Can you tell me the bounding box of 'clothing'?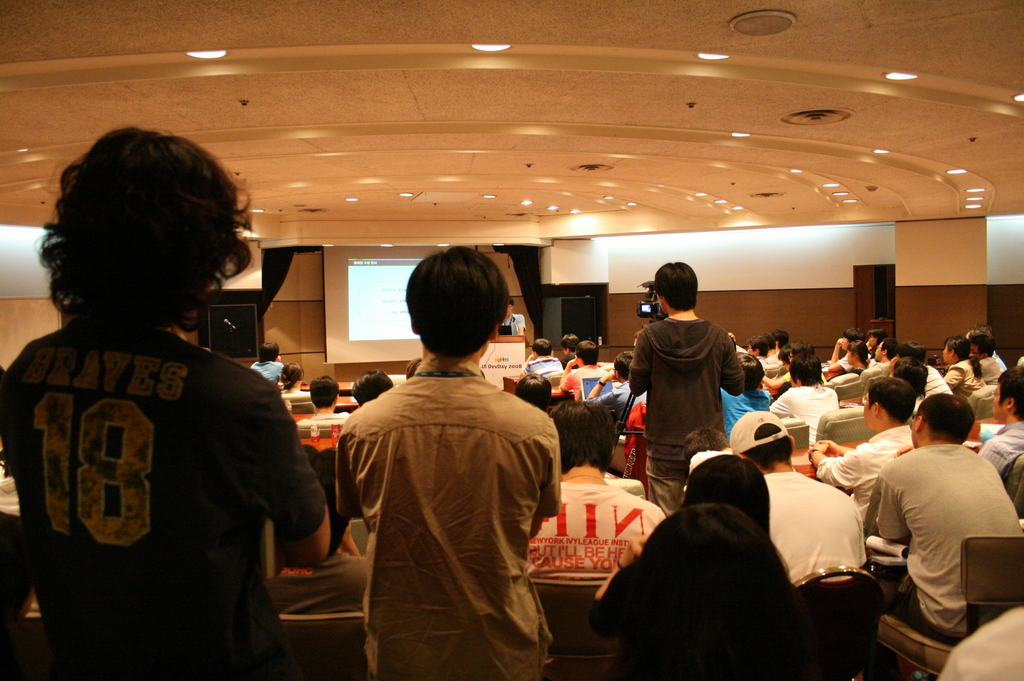
bbox=(628, 315, 745, 516).
